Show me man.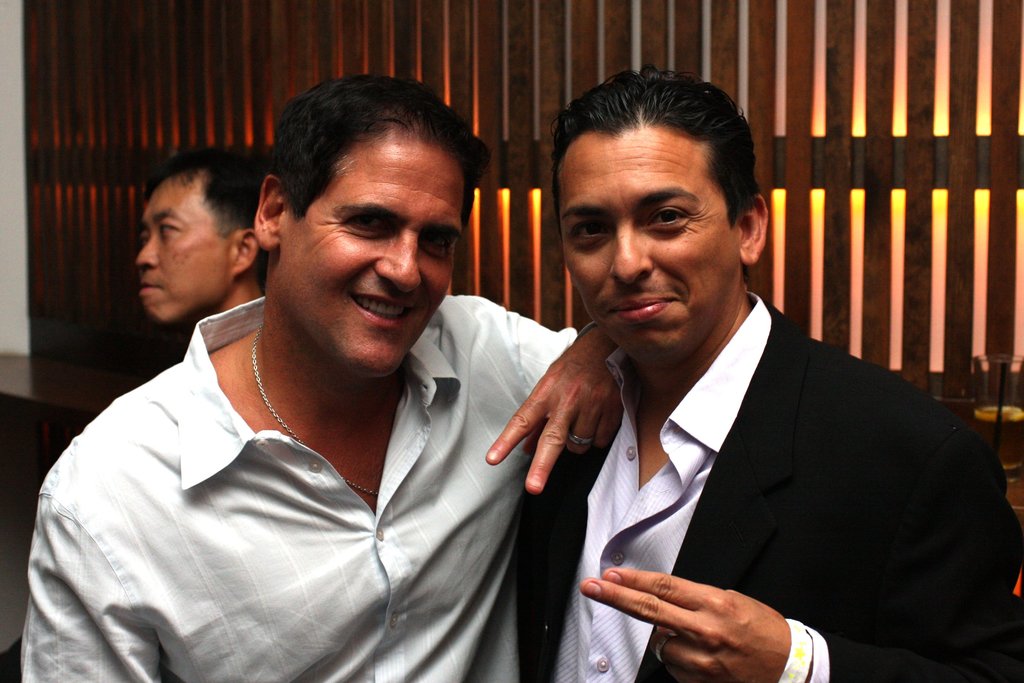
man is here: {"x1": 52, "y1": 111, "x2": 665, "y2": 673}.
